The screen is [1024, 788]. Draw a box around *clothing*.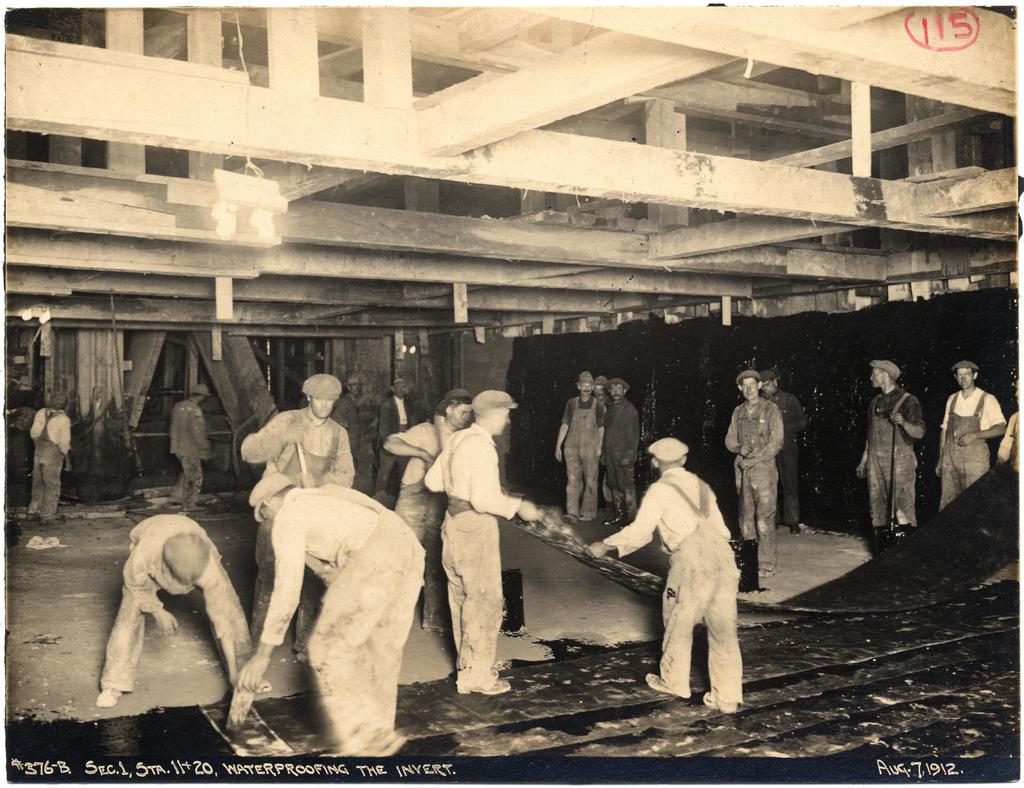
box=[385, 379, 422, 493].
